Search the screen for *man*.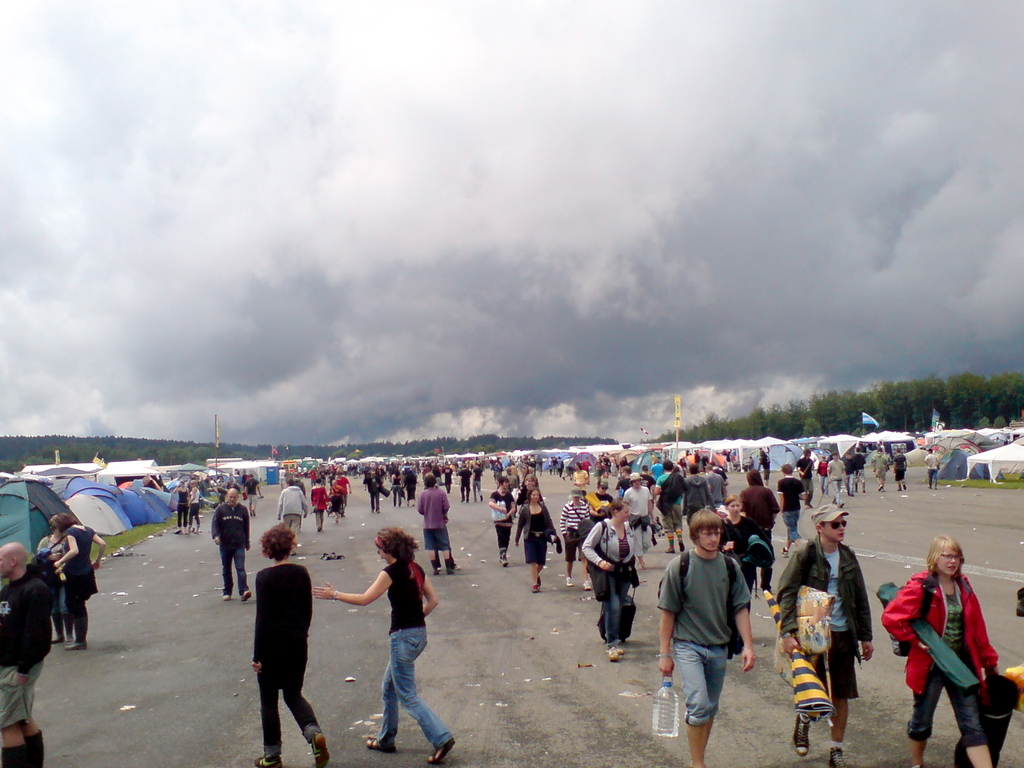
Found at rect(621, 470, 655, 574).
